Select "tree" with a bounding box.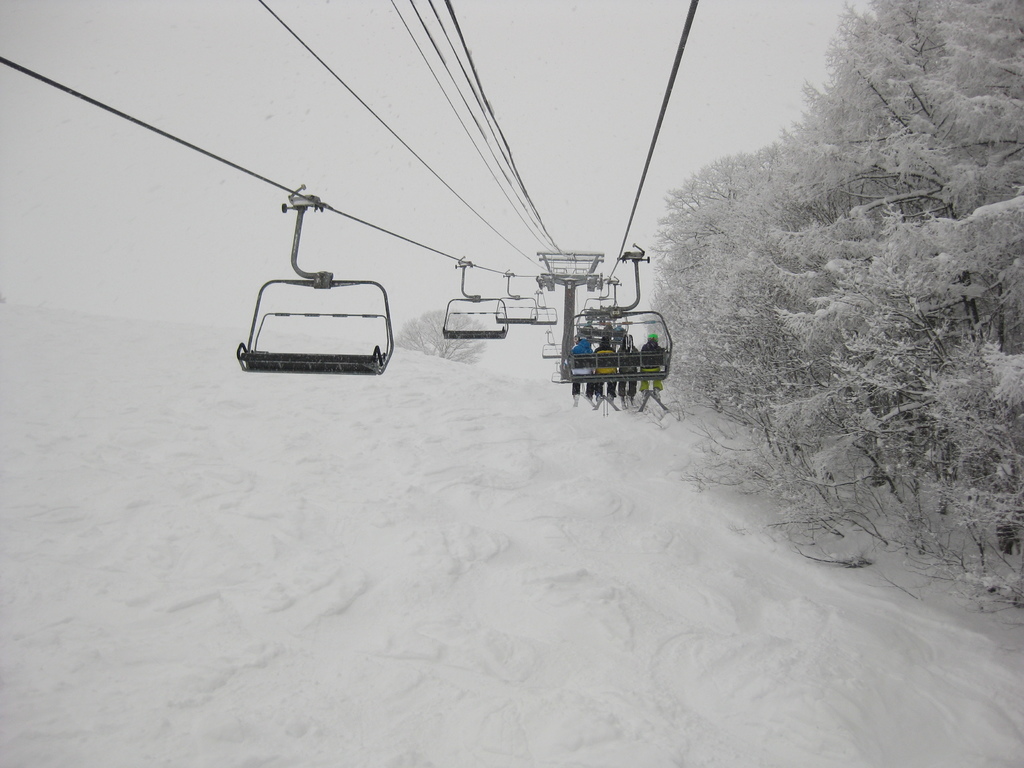
rect(900, 0, 1023, 604).
